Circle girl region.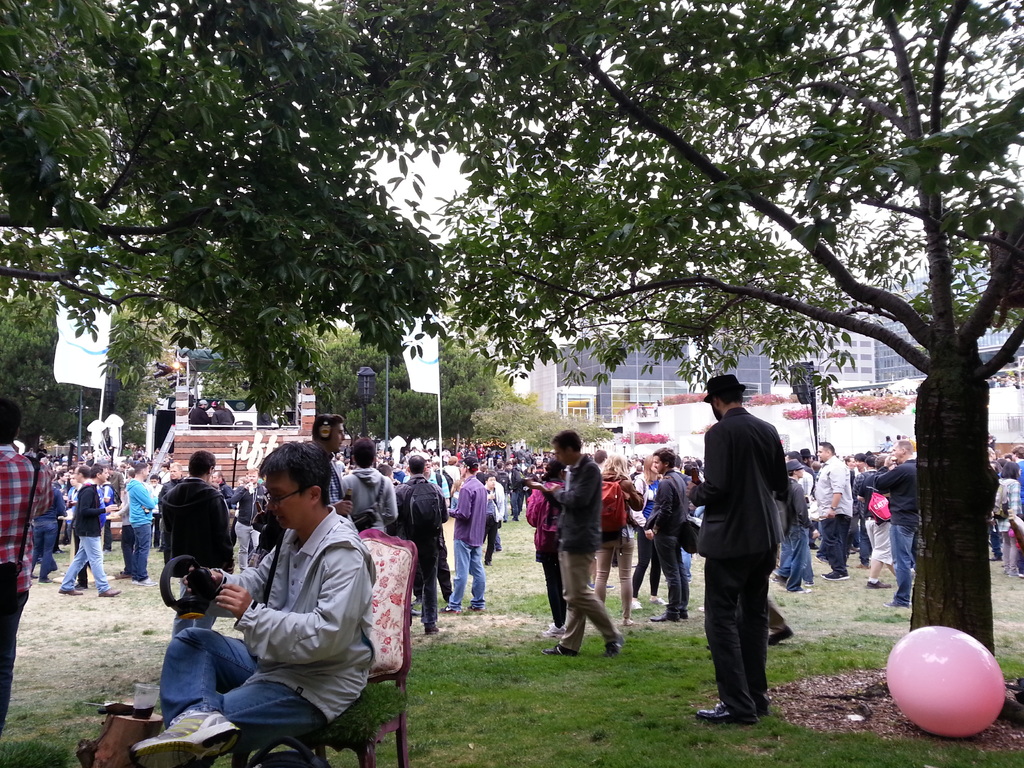
Region: (left=630, top=449, right=671, bottom=613).
